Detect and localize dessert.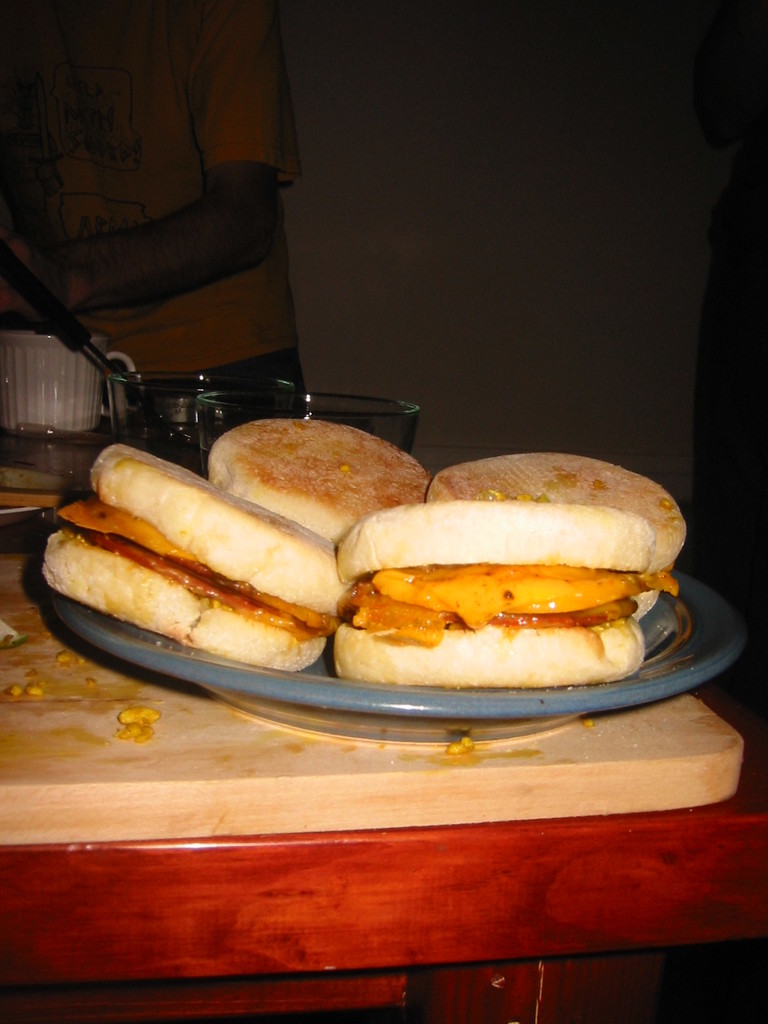
Localized at <bbox>321, 497, 668, 684</bbox>.
